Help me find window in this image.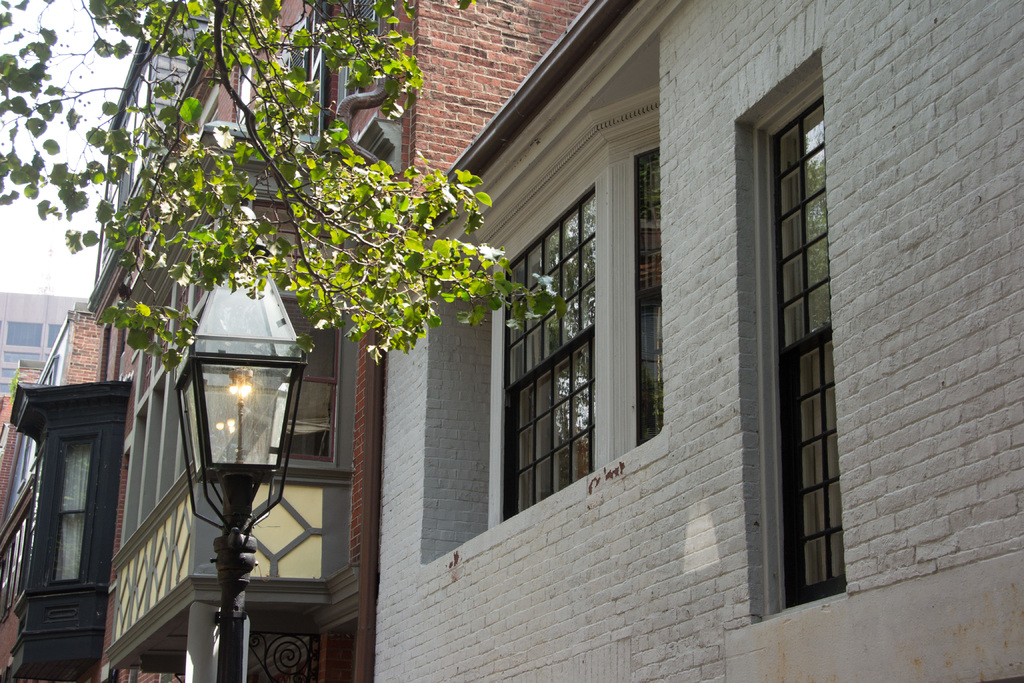
Found it: BBox(7, 318, 65, 347).
